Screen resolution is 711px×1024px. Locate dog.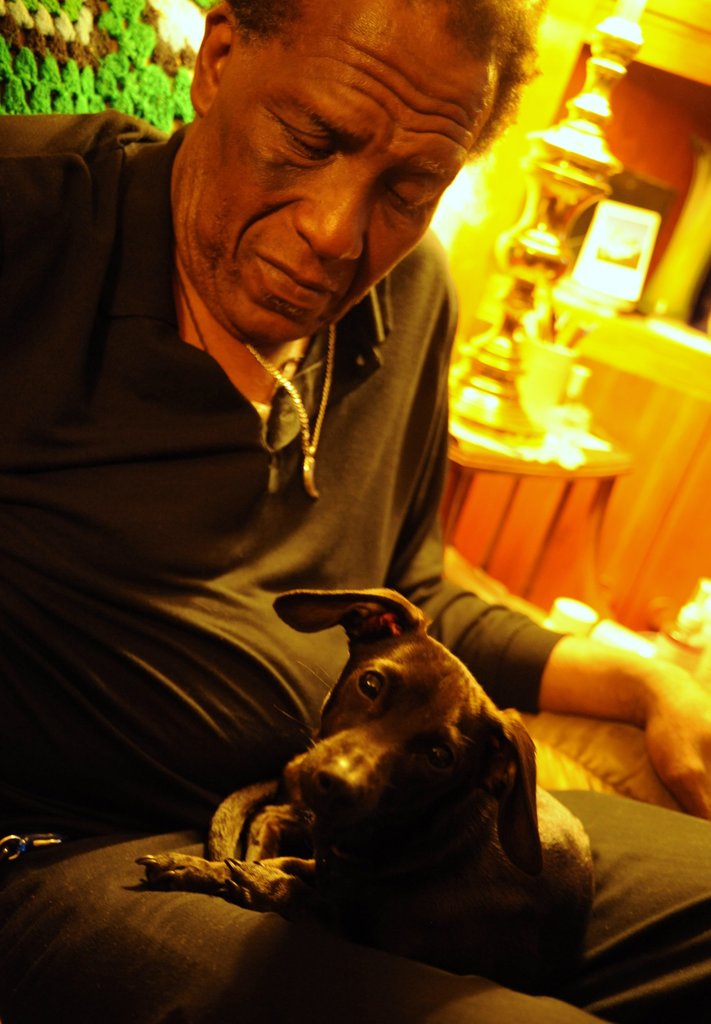
l=134, t=585, r=596, b=1017.
